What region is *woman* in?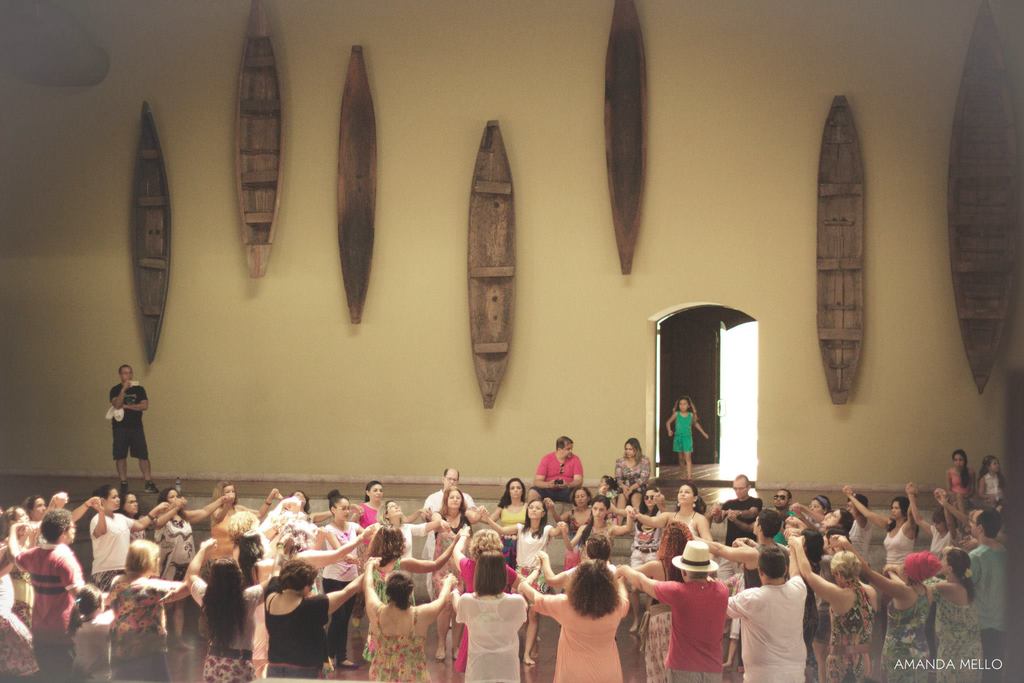
locate(88, 486, 169, 596).
